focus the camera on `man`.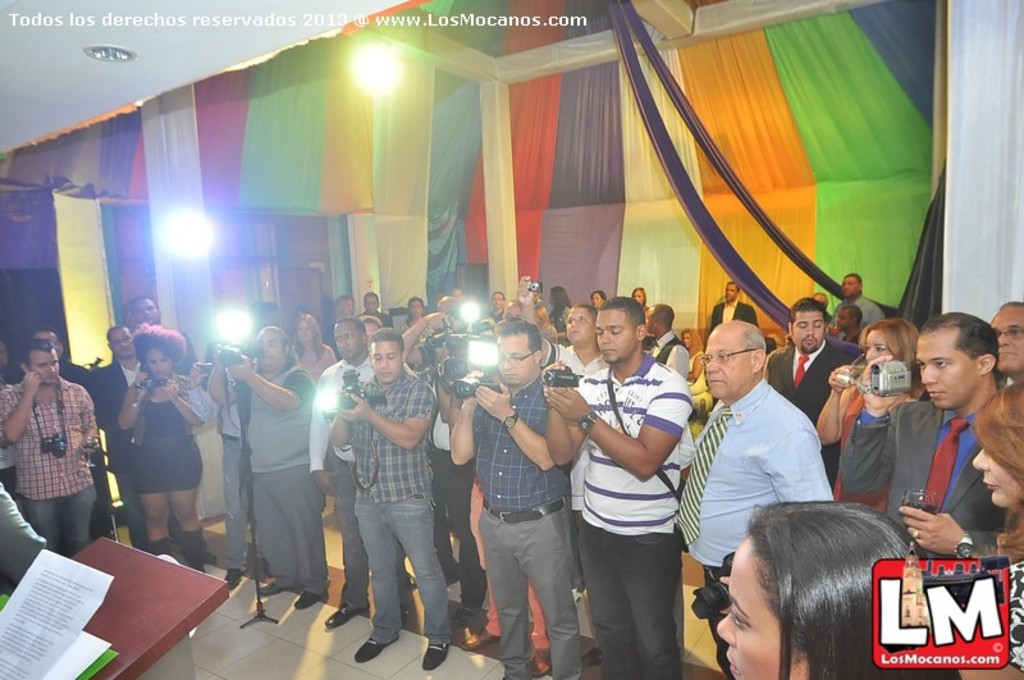
Focus region: 552:306:694:658.
